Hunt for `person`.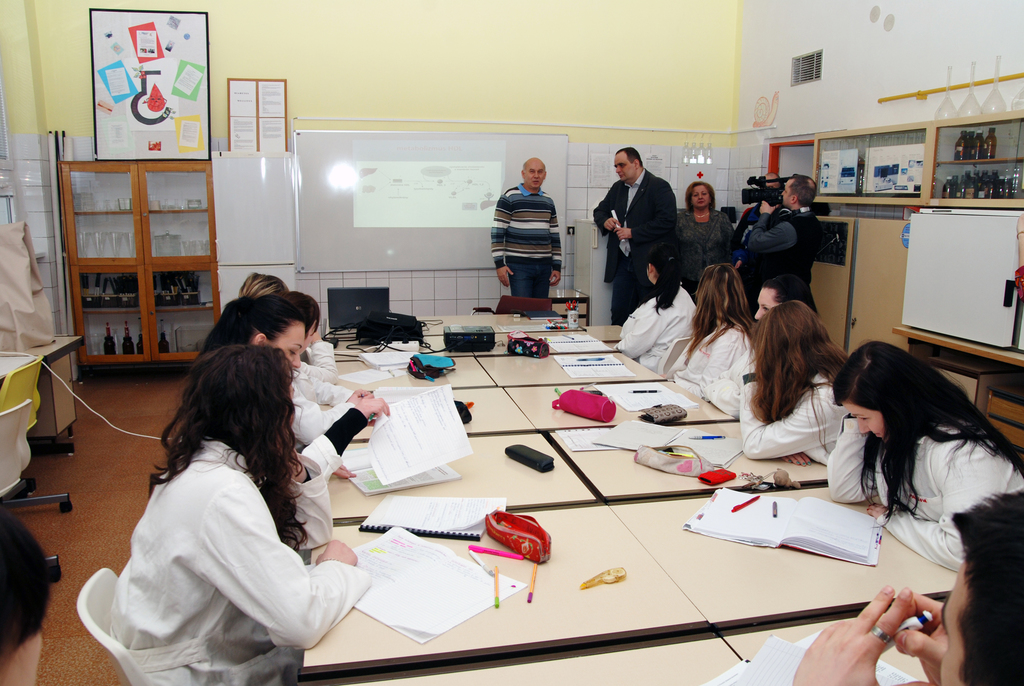
Hunted down at [616,248,700,373].
